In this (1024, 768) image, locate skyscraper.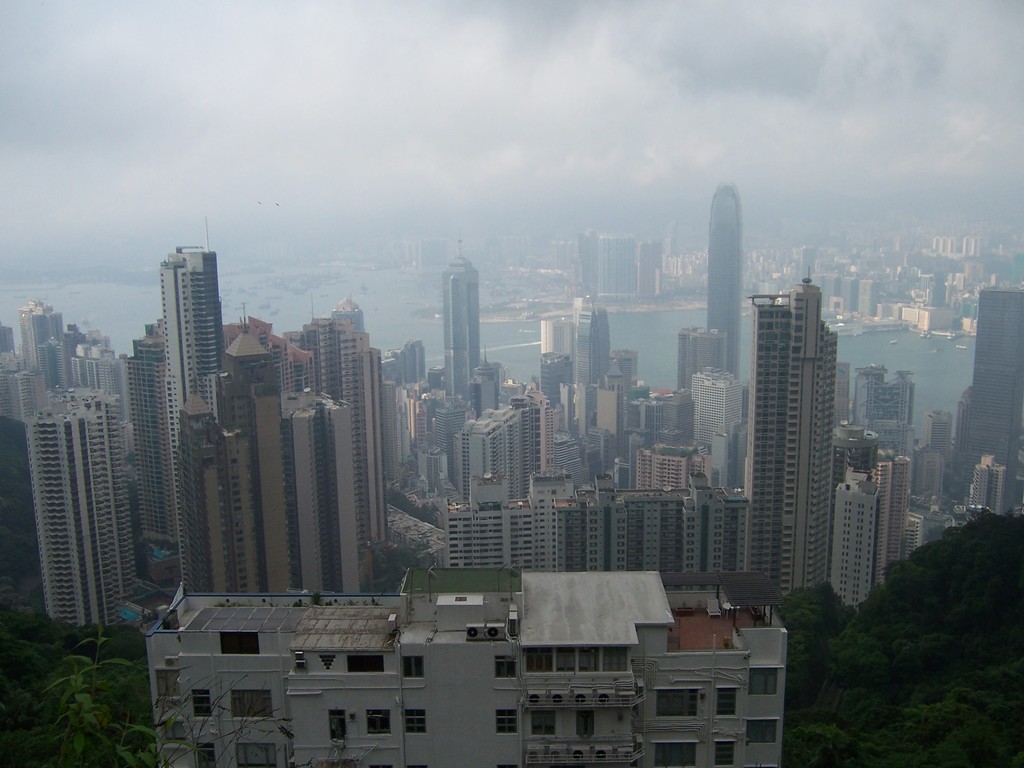
Bounding box: (26, 293, 58, 379).
